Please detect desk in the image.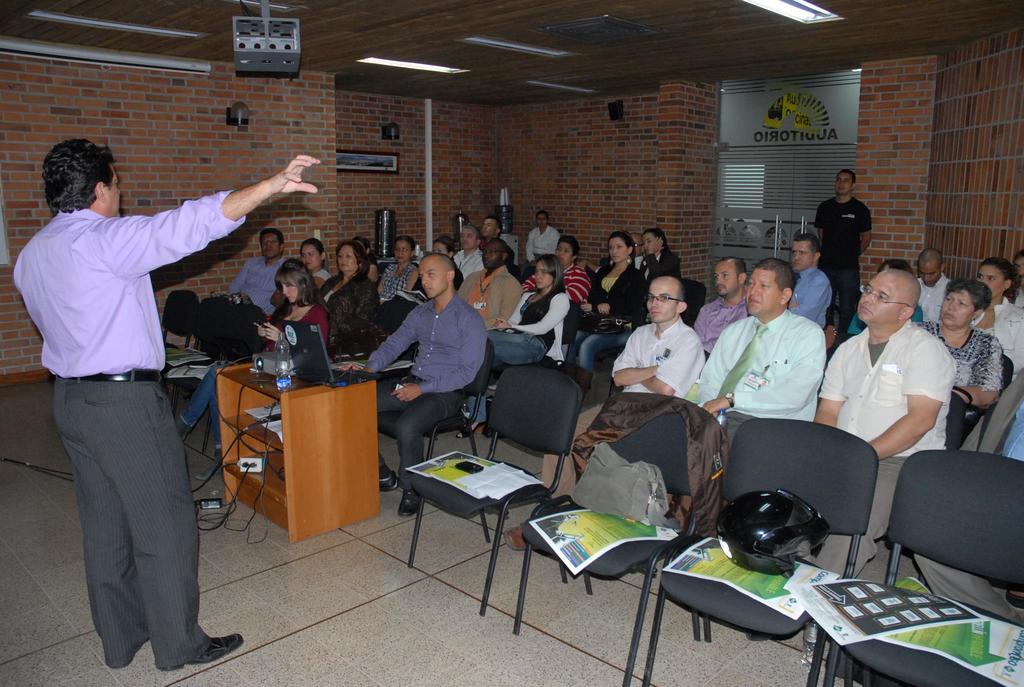
{"x1": 186, "y1": 355, "x2": 394, "y2": 559}.
